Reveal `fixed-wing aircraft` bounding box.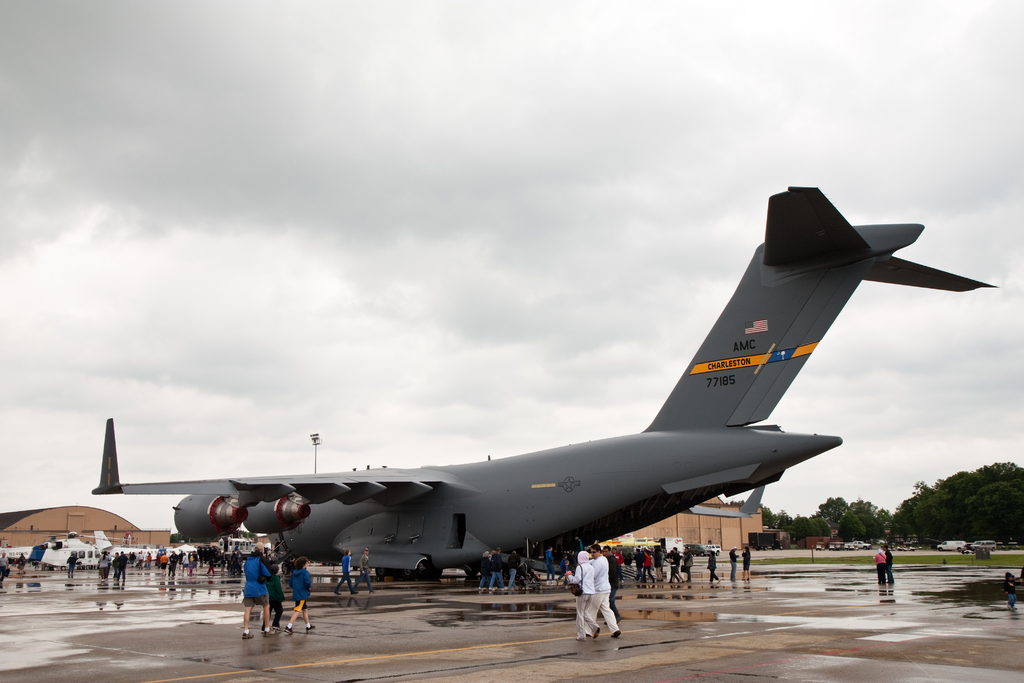
Revealed: l=93, t=185, r=998, b=583.
